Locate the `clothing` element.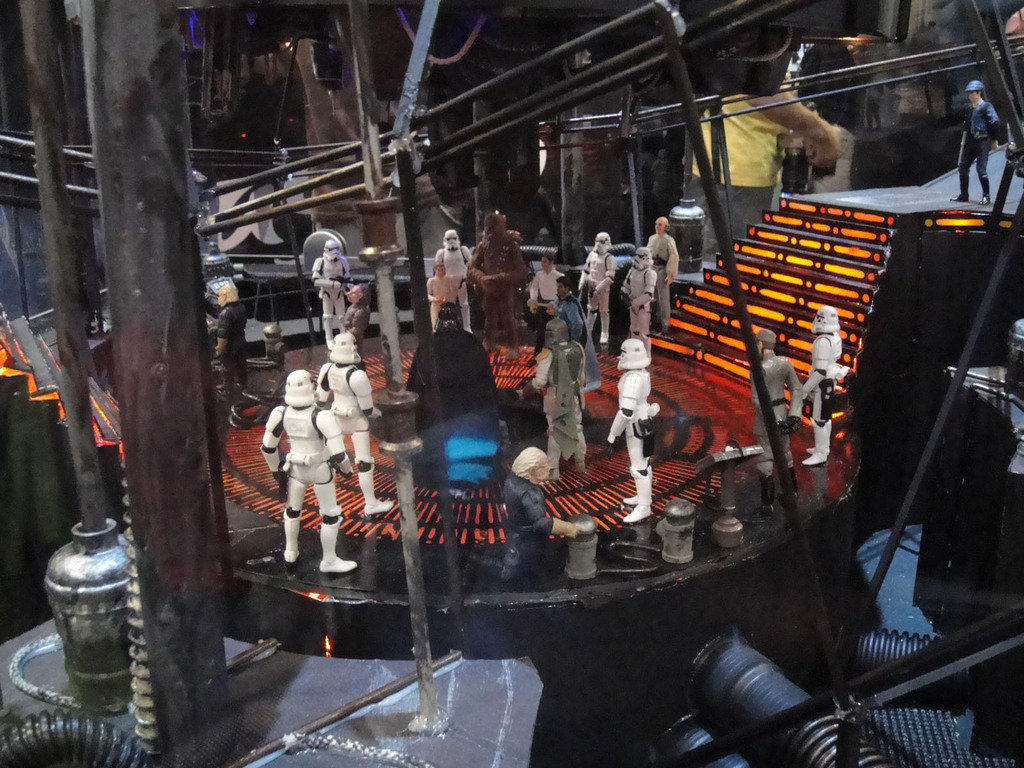
Element bbox: {"left": 791, "top": 323, "right": 842, "bottom": 456}.
